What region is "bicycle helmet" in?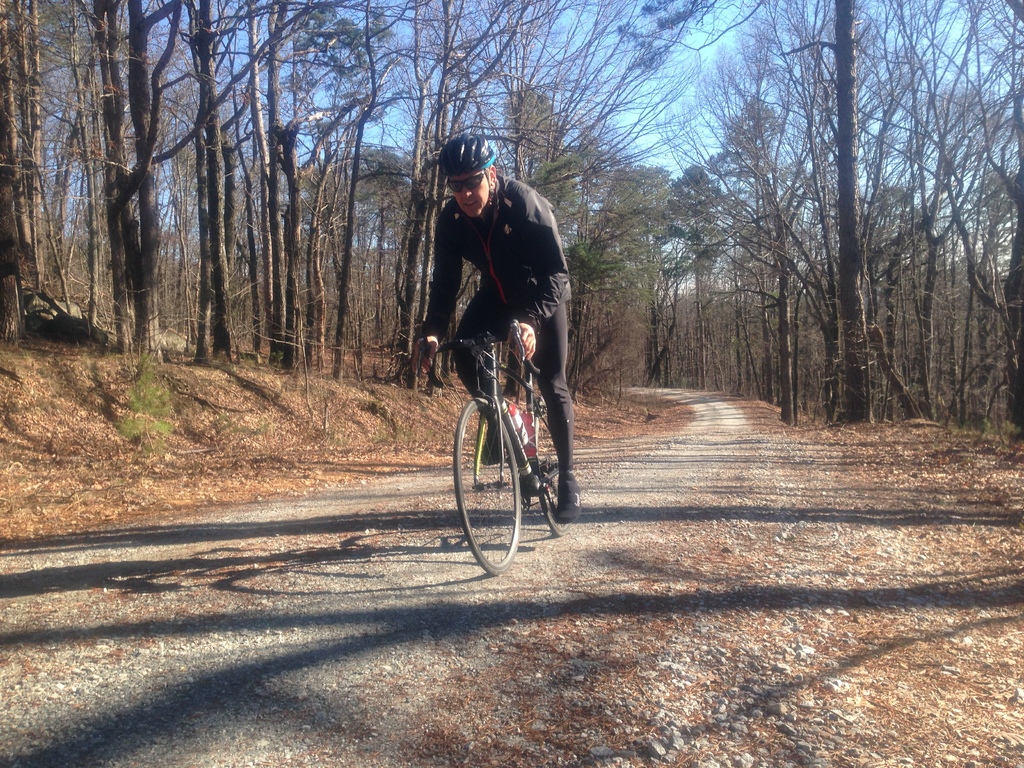
{"x1": 440, "y1": 129, "x2": 492, "y2": 183}.
